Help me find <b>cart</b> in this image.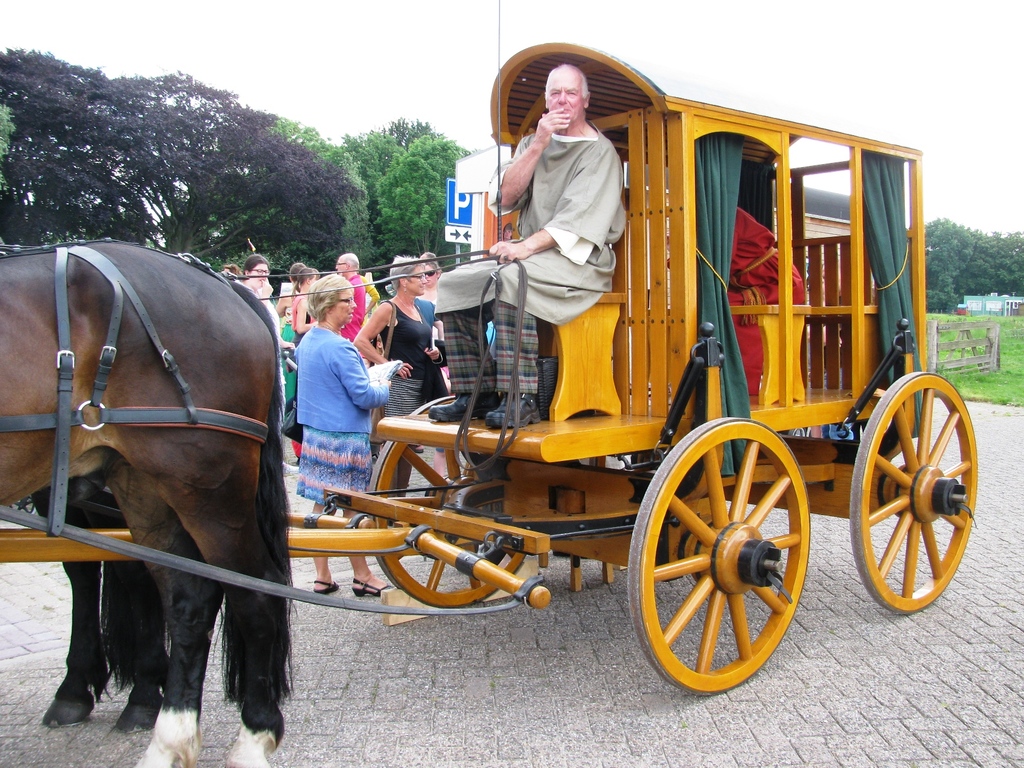
Found it: bbox=[0, 41, 980, 694].
